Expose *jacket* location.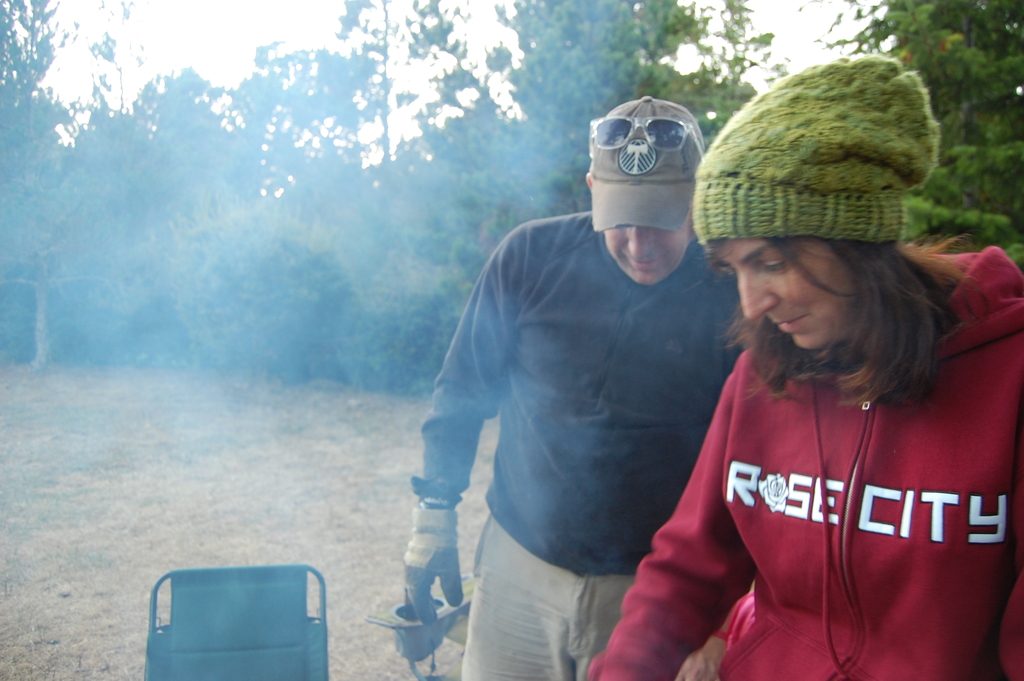
Exposed at bbox=(582, 240, 1023, 680).
